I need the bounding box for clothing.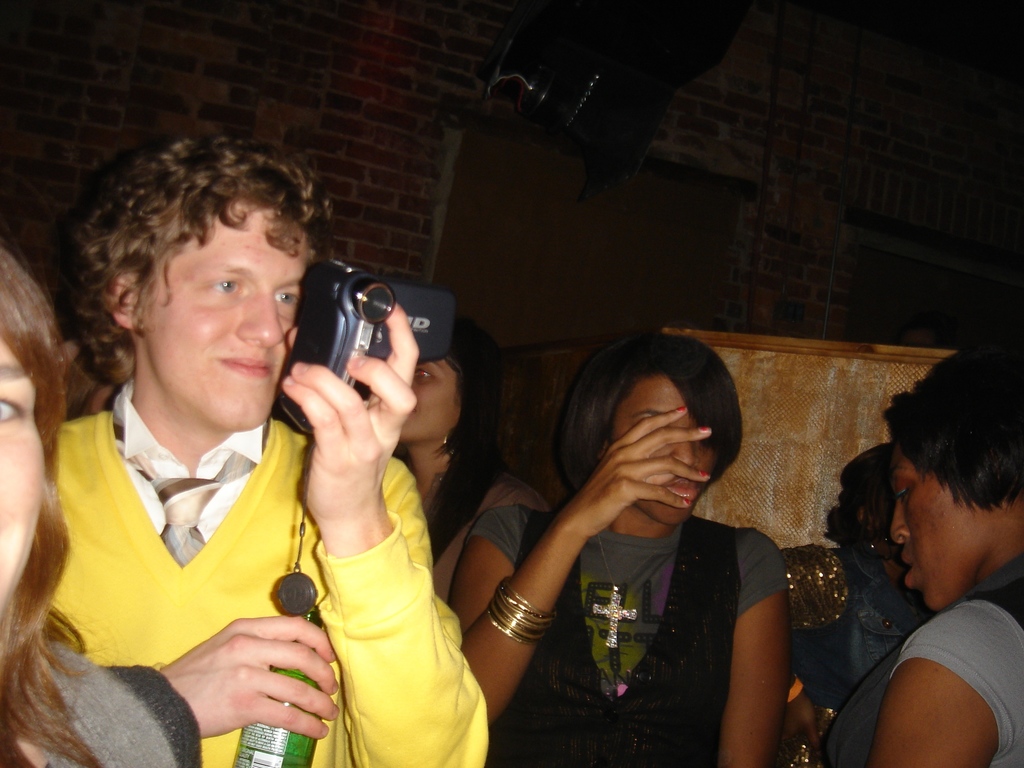
Here it is: <region>467, 504, 794, 767</region>.
